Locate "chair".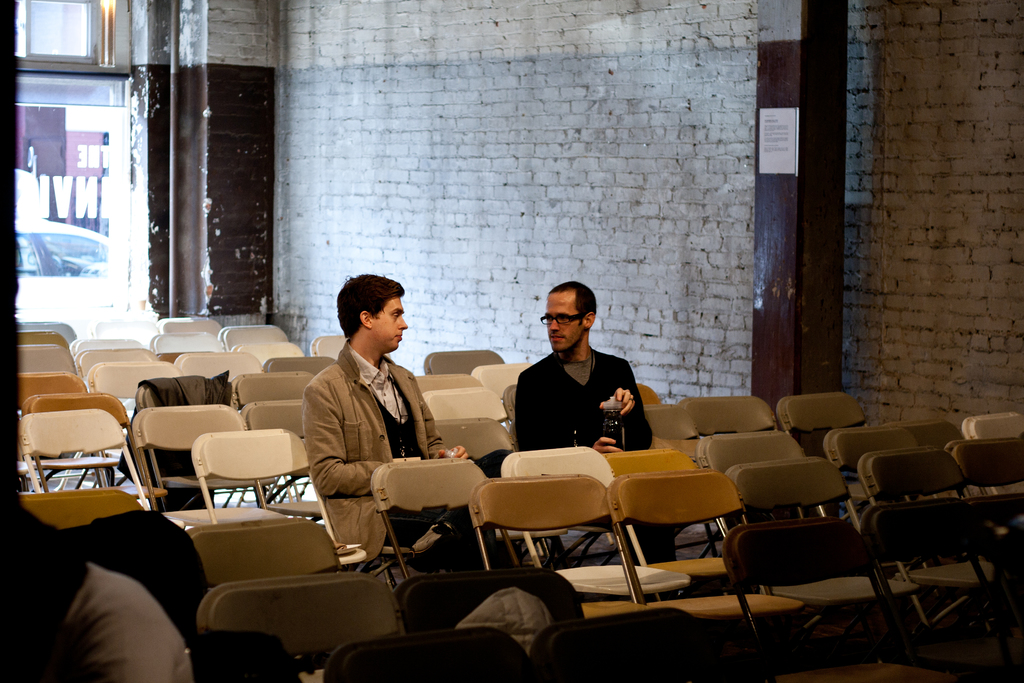
Bounding box: x1=148, y1=331, x2=225, y2=361.
